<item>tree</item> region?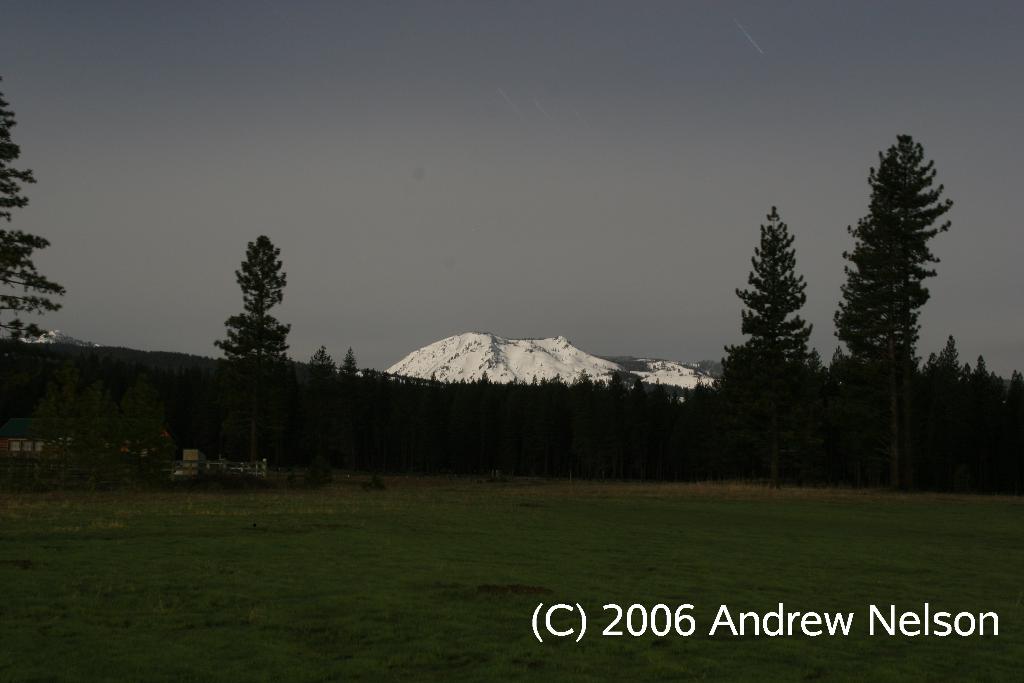
(x1=212, y1=234, x2=291, y2=464)
